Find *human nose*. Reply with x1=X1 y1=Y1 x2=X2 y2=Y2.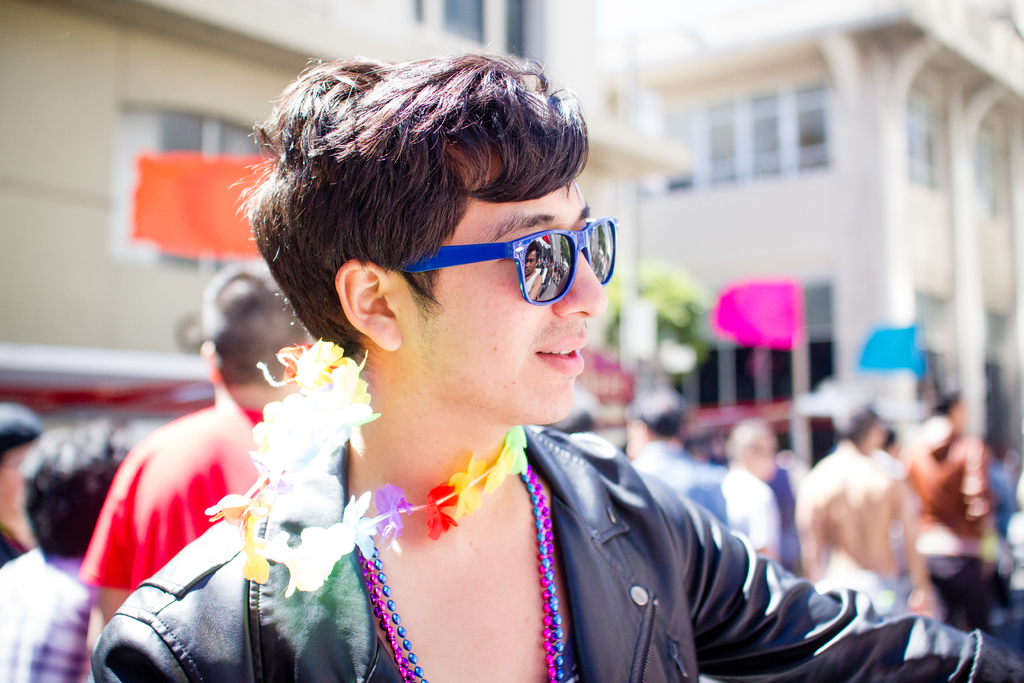
x1=556 y1=247 x2=609 y2=313.
